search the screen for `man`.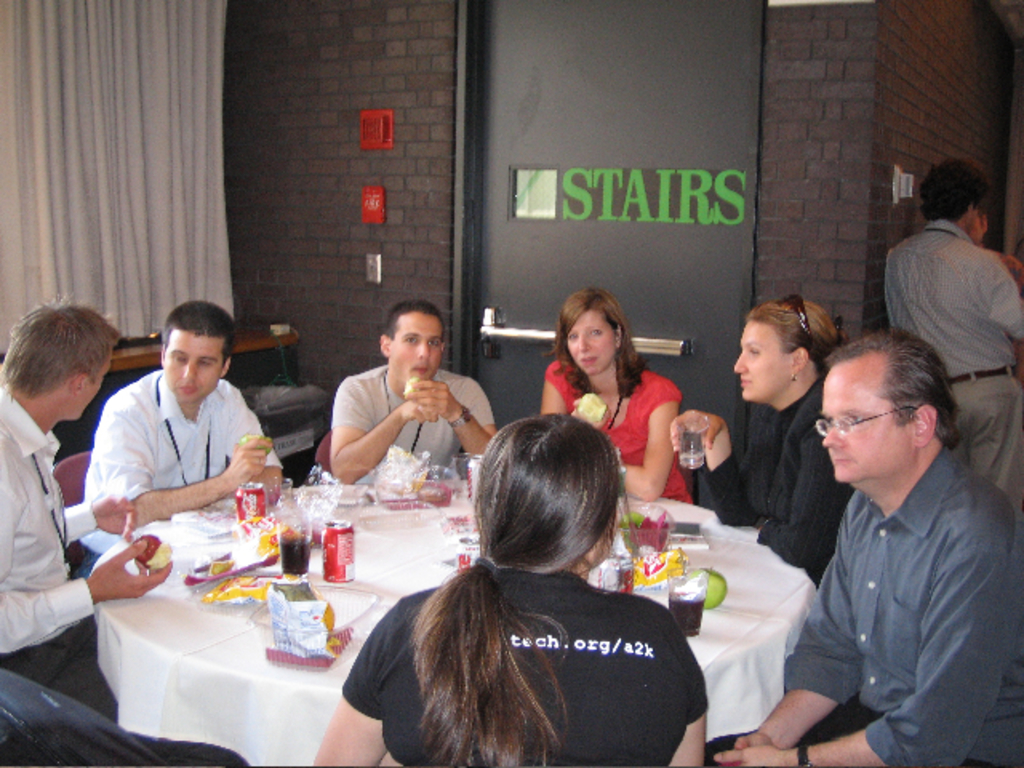
Found at rect(0, 299, 176, 718).
